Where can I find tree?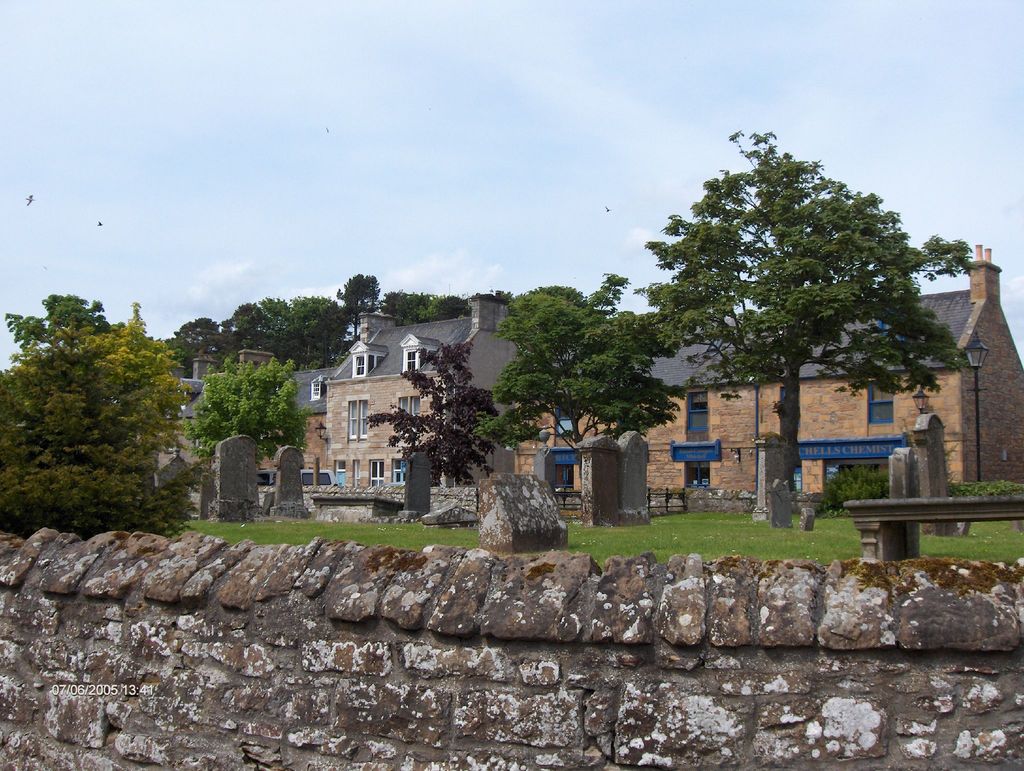
You can find it at (left=621, top=115, right=953, bottom=490).
